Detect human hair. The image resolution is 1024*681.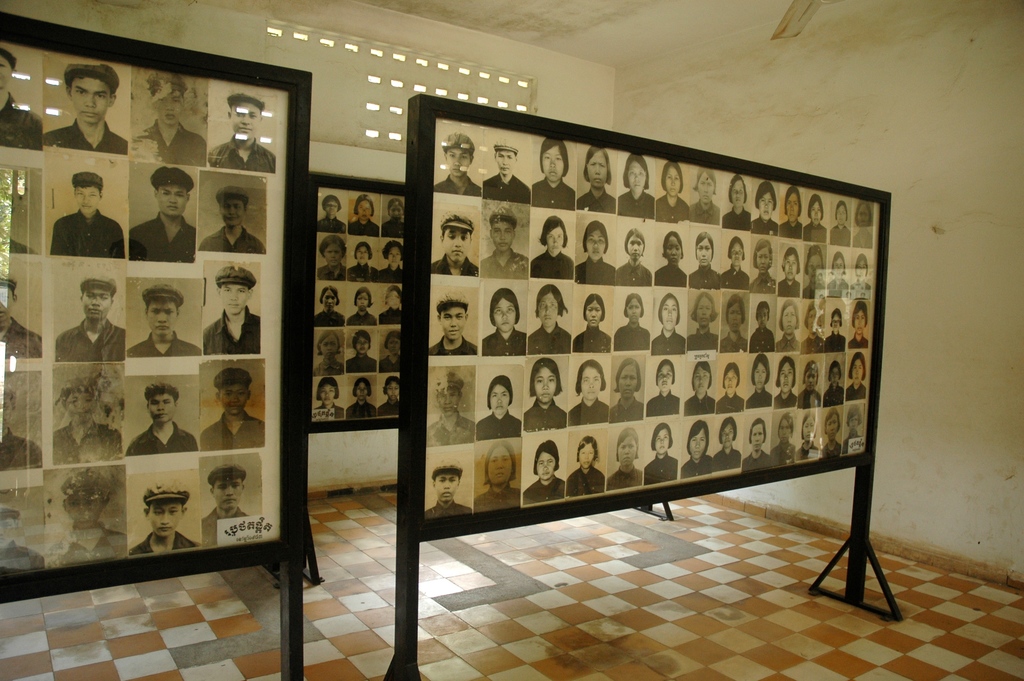
[745, 418, 764, 443].
